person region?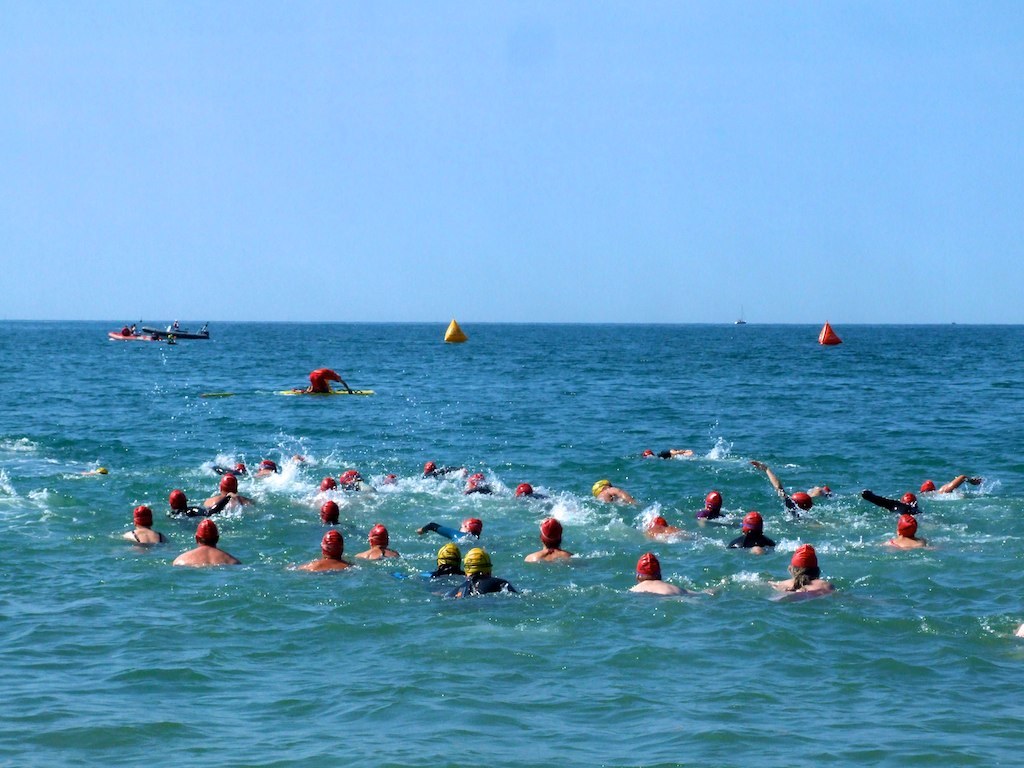
locate(806, 478, 832, 503)
